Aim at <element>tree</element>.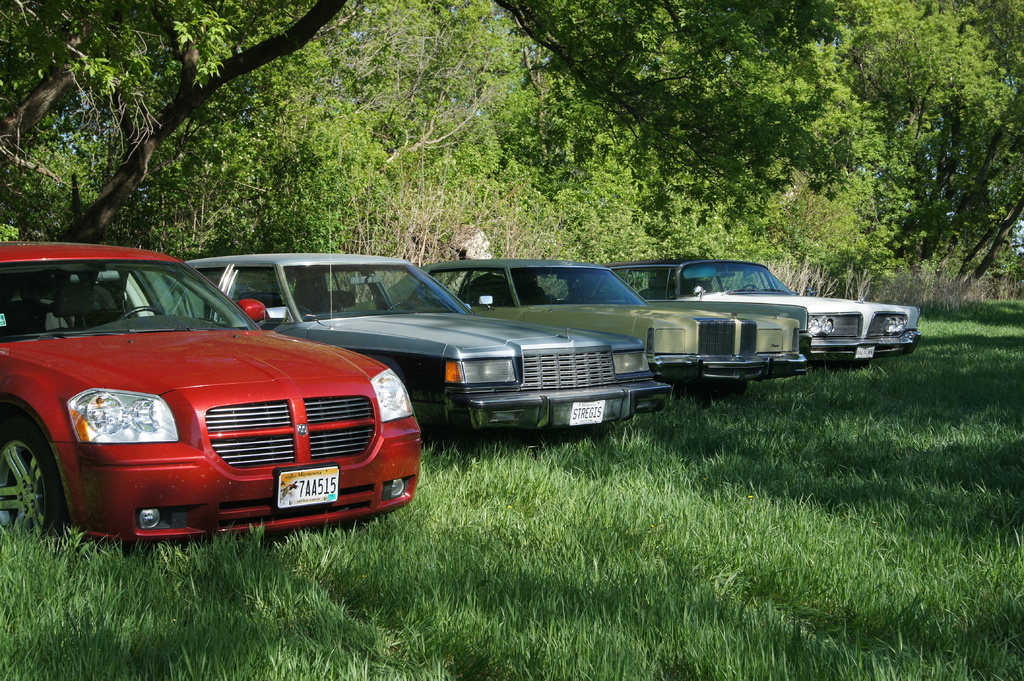
Aimed at x1=314 y1=0 x2=511 y2=182.
